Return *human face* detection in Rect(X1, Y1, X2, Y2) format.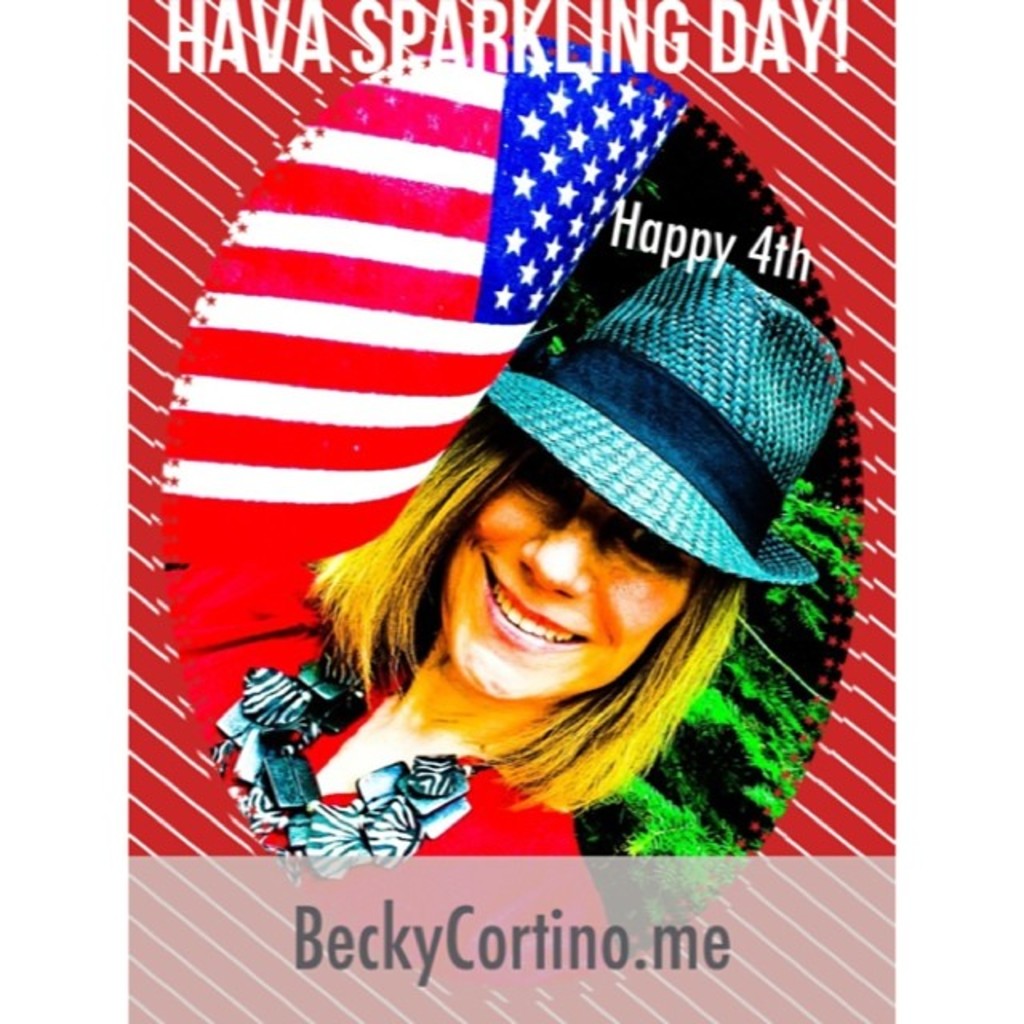
Rect(432, 451, 693, 699).
